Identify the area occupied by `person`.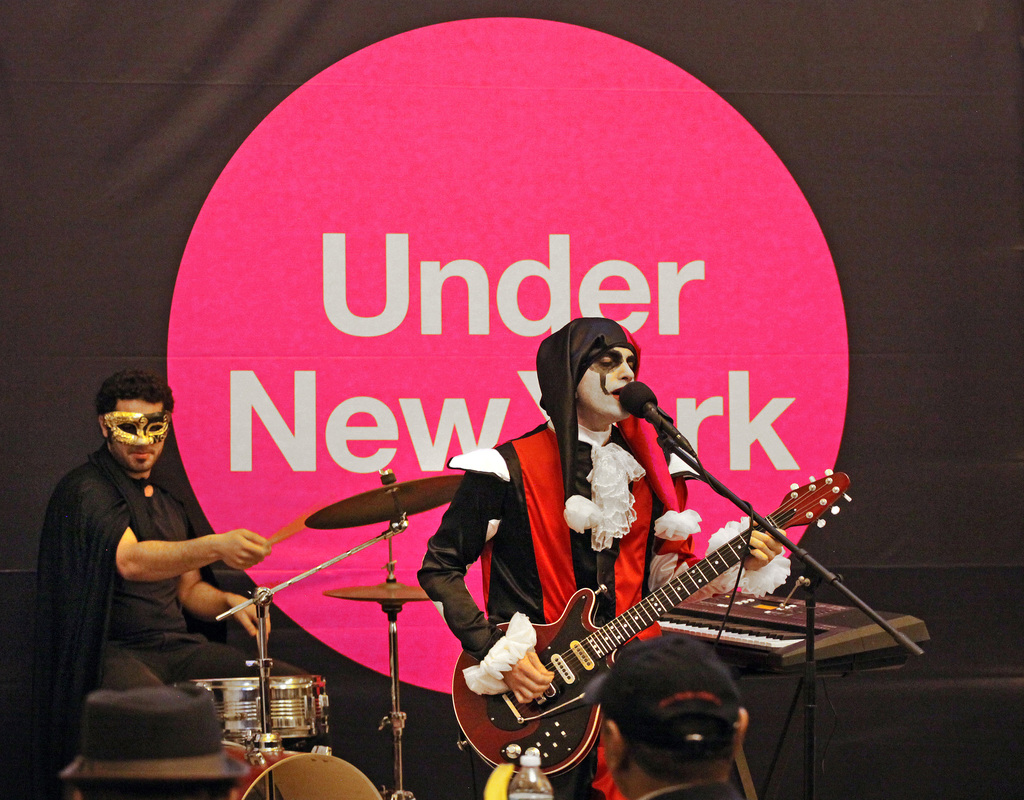
Area: rect(417, 315, 787, 799).
